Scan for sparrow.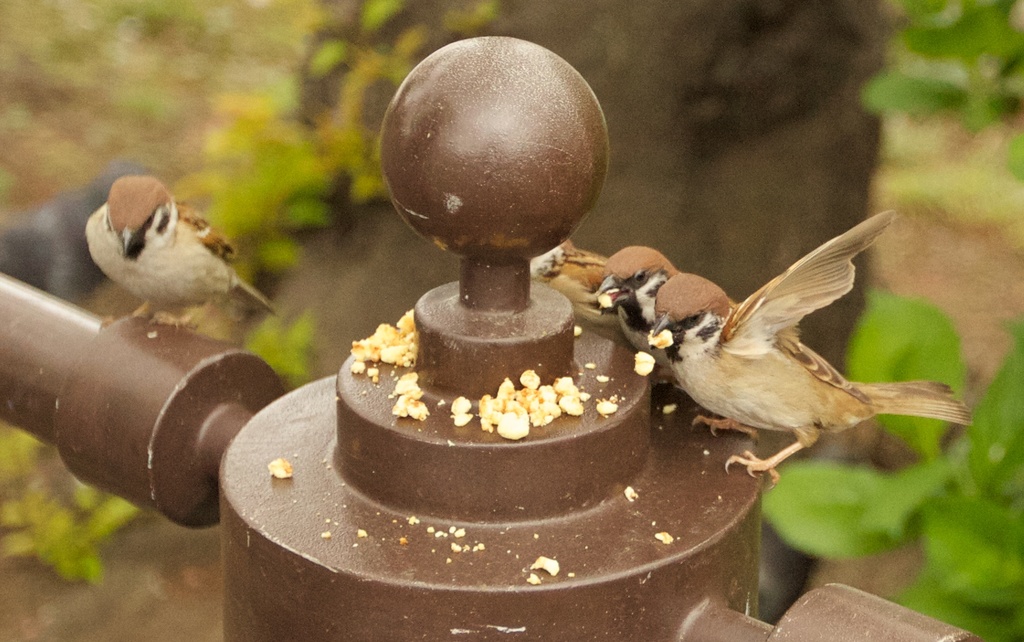
Scan result: pyautogui.locateOnScreen(652, 209, 971, 483).
